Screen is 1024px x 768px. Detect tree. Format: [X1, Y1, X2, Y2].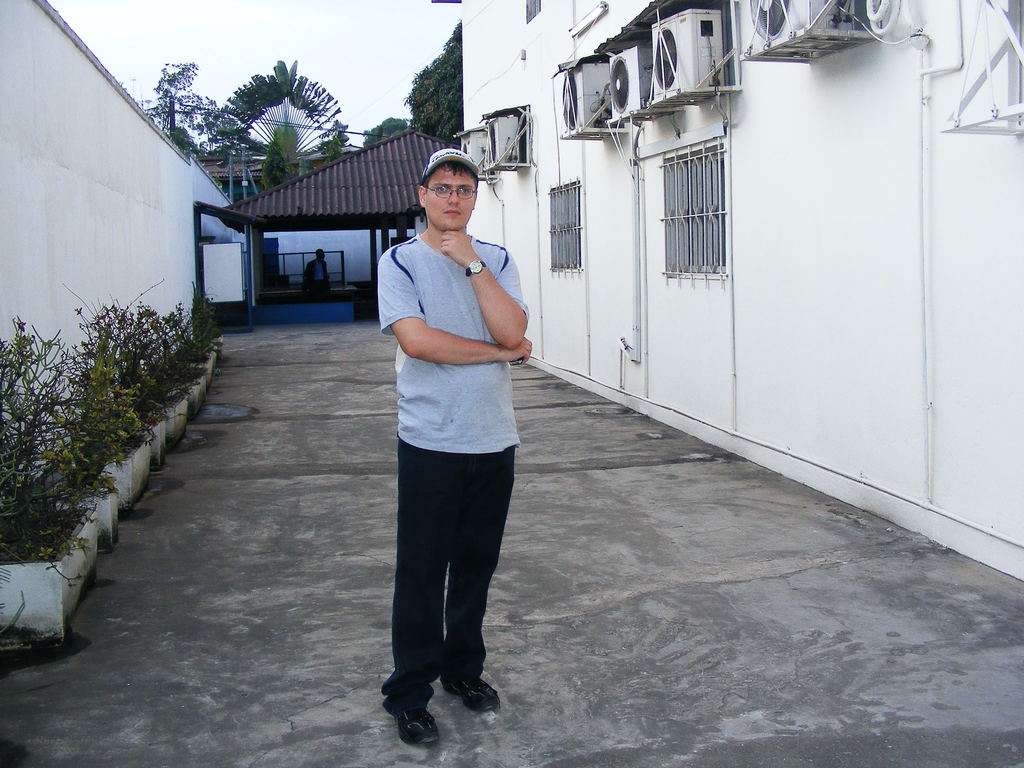
[128, 53, 223, 157].
